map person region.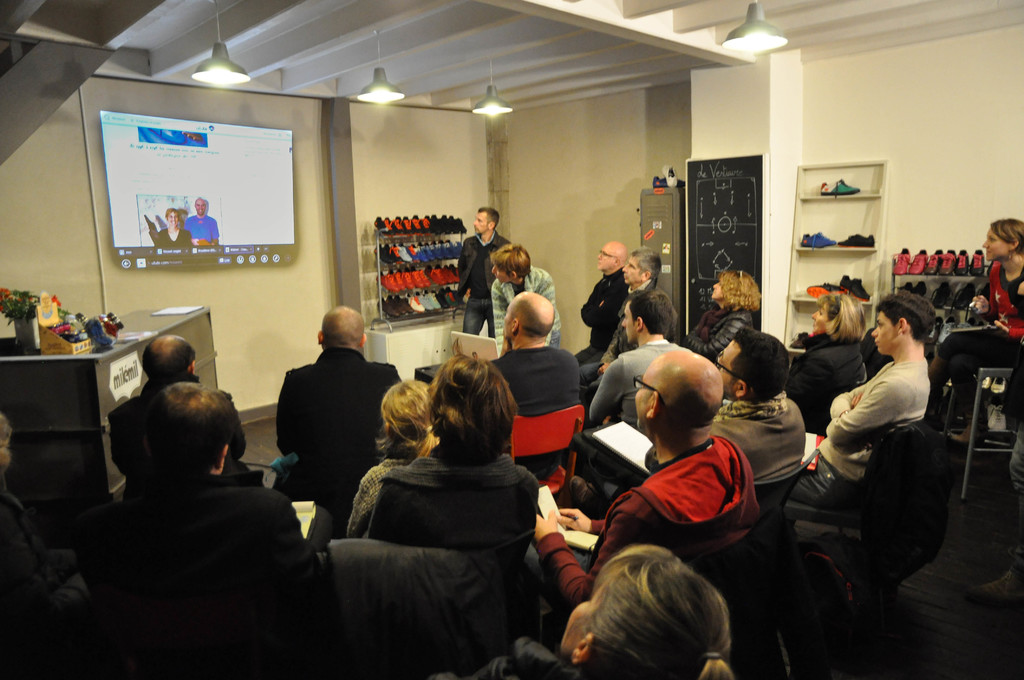
Mapped to crop(183, 199, 218, 247).
